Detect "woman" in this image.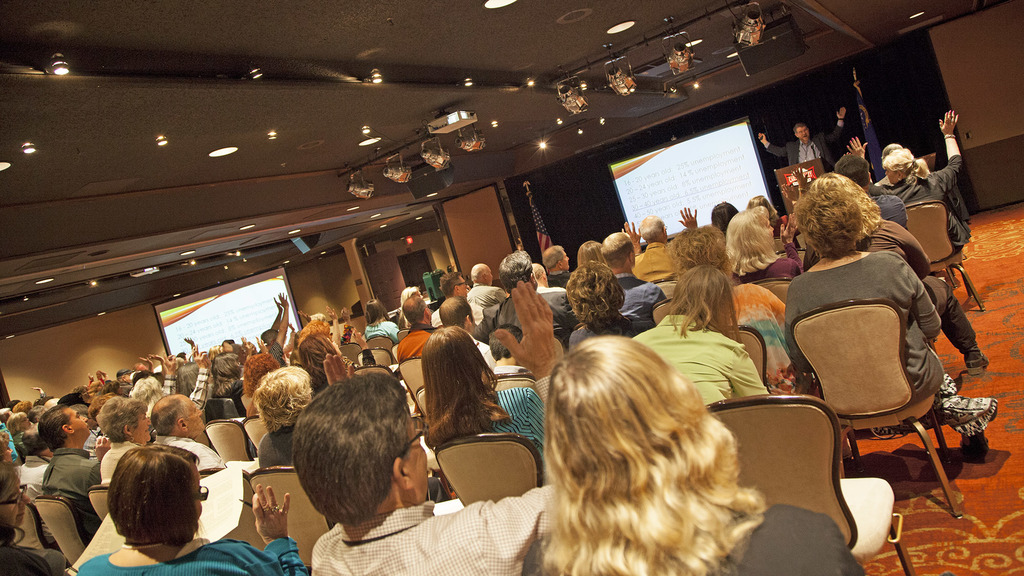
Detection: select_region(568, 257, 653, 345).
